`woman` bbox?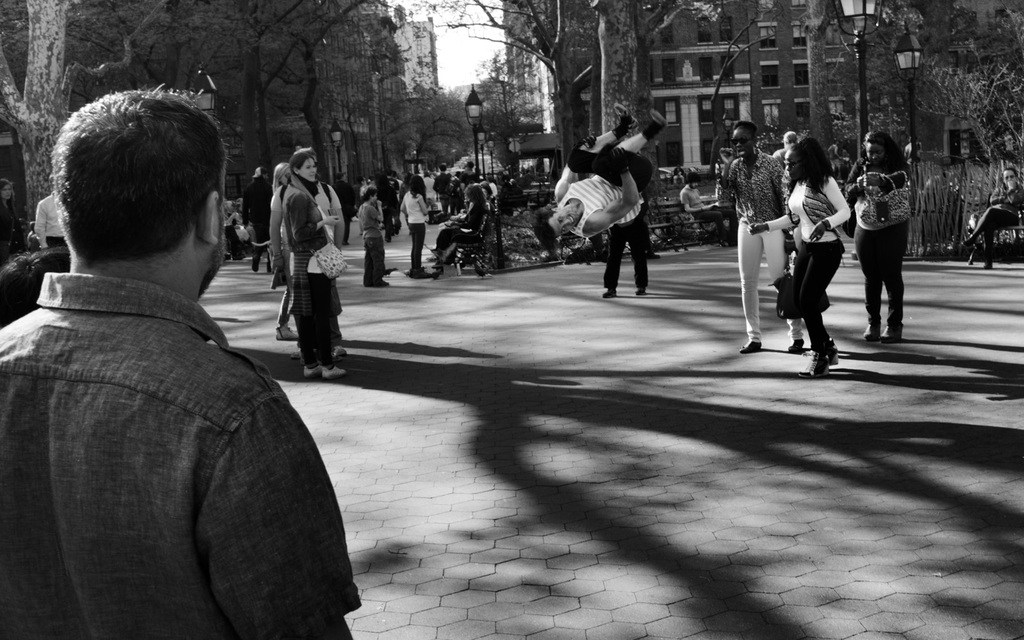
<region>846, 132, 908, 342</region>
